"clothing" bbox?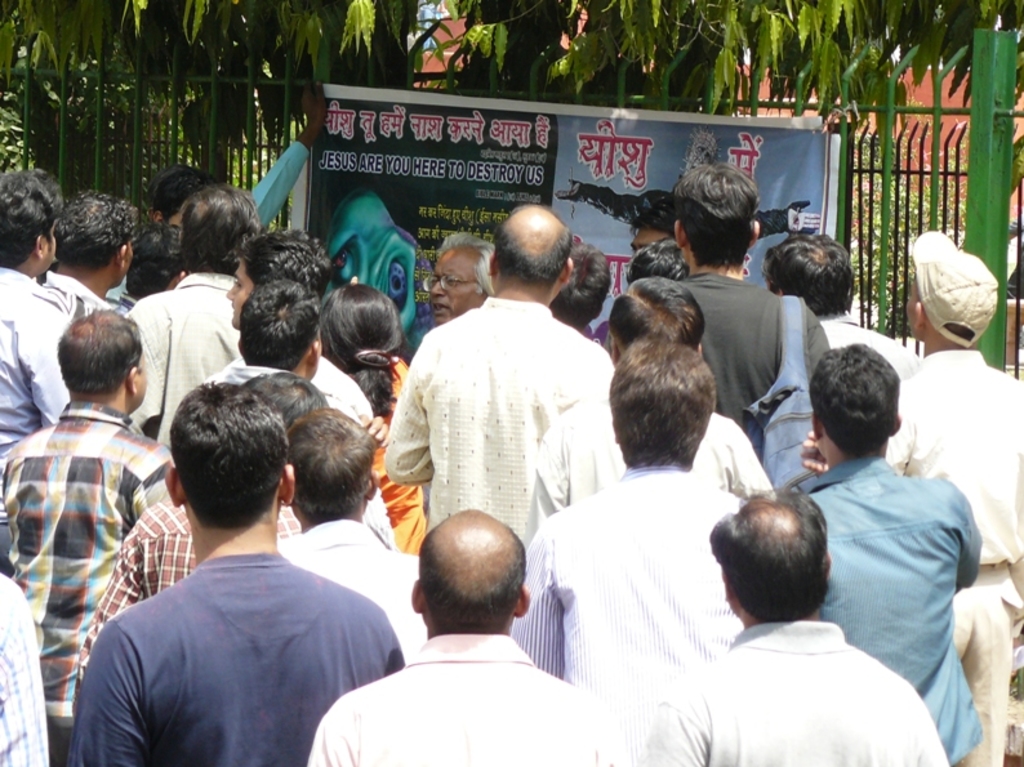
(521, 400, 778, 535)
